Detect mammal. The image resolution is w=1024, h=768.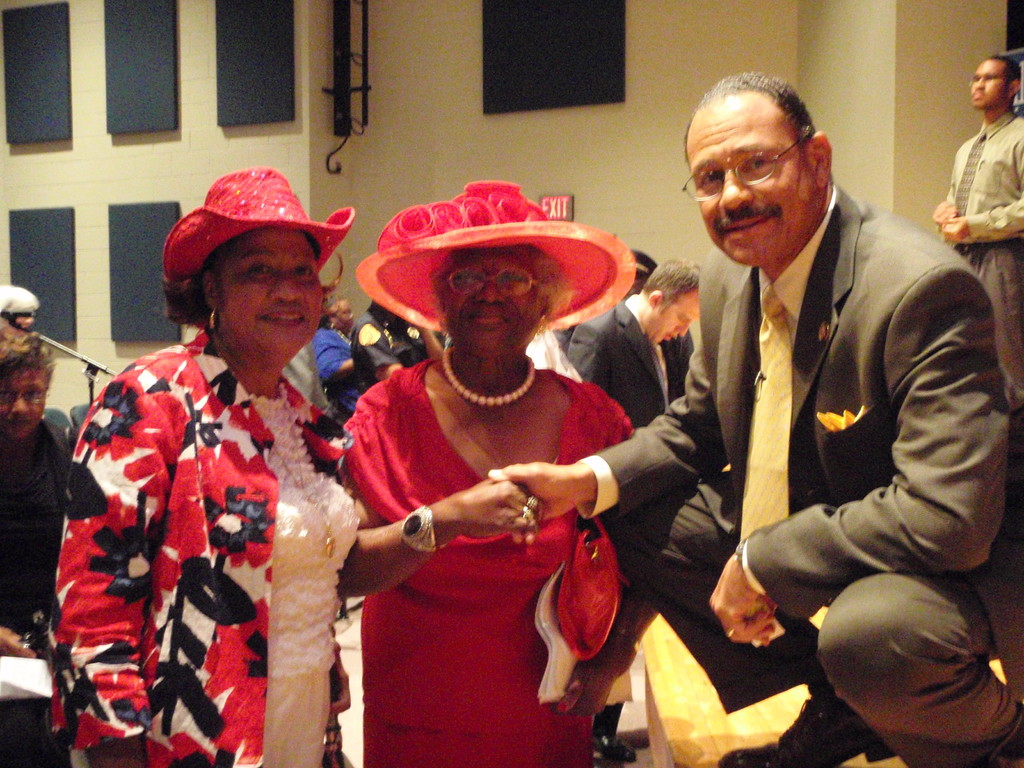
[488, 79, 1023, 767].
